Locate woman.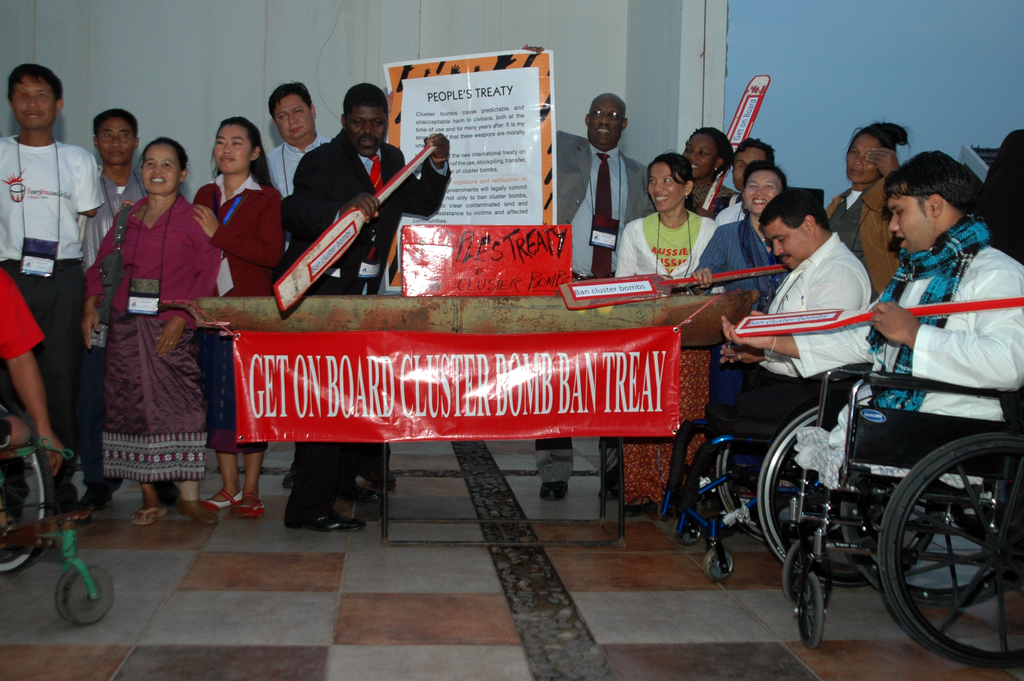
Bounding box: <box>676,126,738,211</box>.
